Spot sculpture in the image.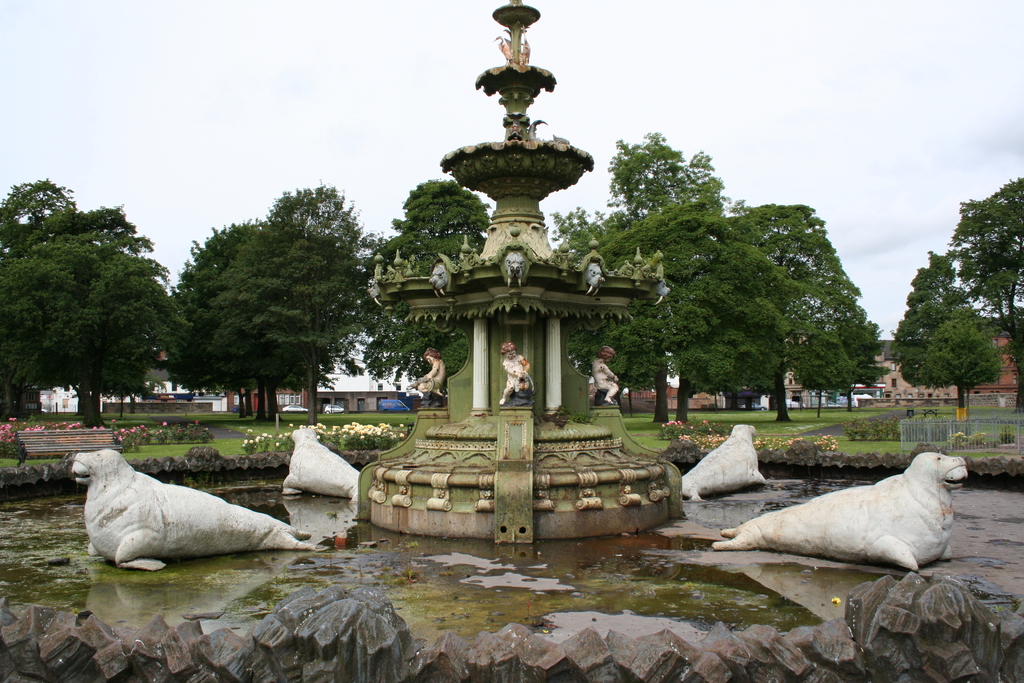
sculpture found at detection(51, 450, 311, 577).
